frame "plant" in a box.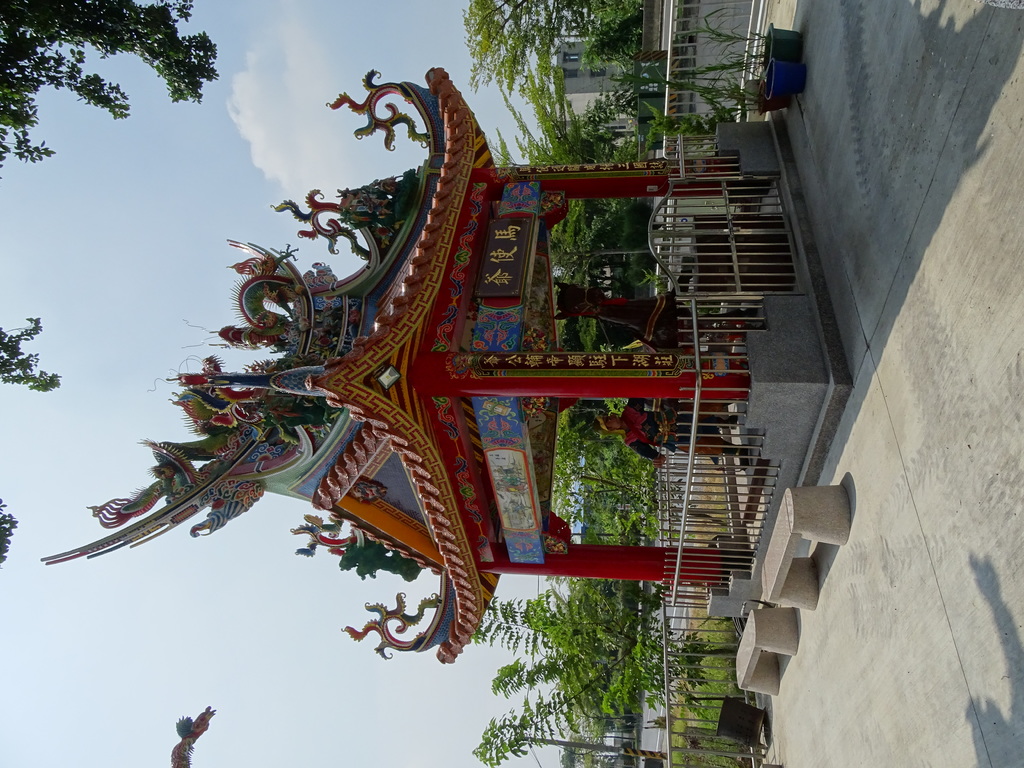
bbox=(660, 12, 770, 92).
